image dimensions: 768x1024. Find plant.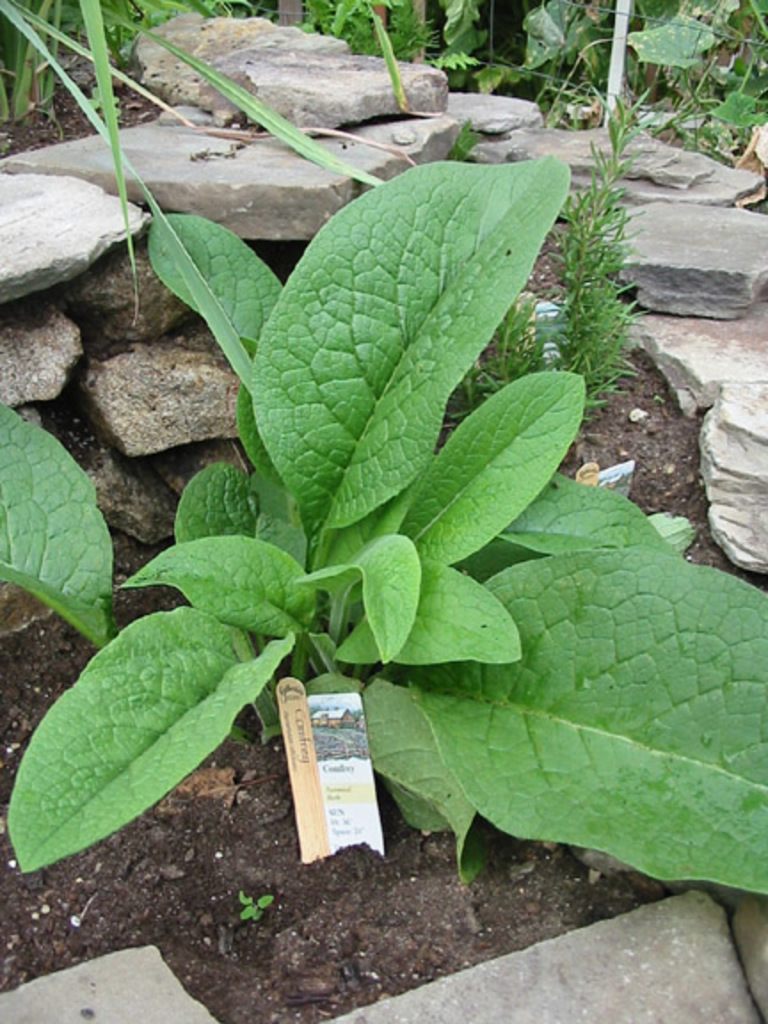
0, 0, 444, 324.
